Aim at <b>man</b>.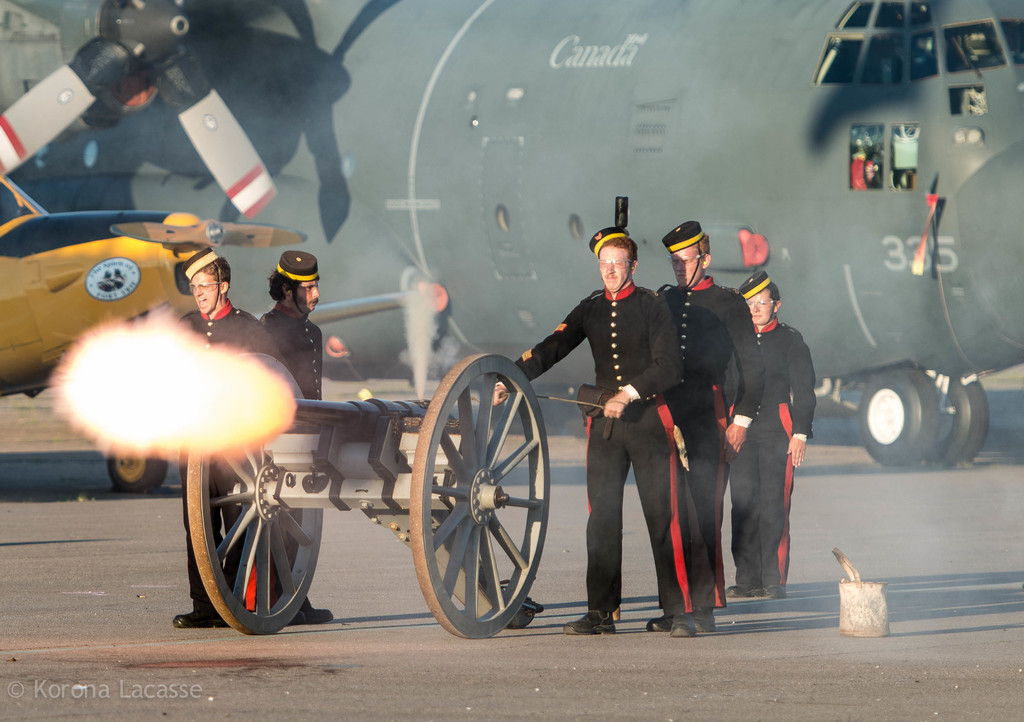
Aimed at pyautogui.locateOnScreen(659, 217, 769, 627).
